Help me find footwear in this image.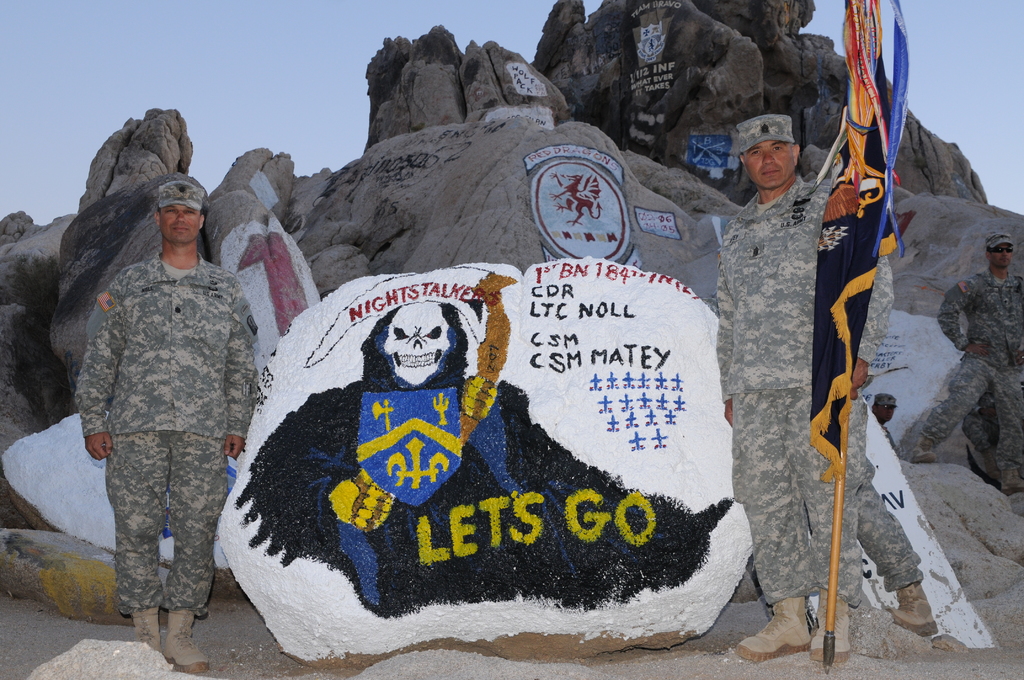
Found it: (x1=732, y1=595, x2=814, y2=664).
